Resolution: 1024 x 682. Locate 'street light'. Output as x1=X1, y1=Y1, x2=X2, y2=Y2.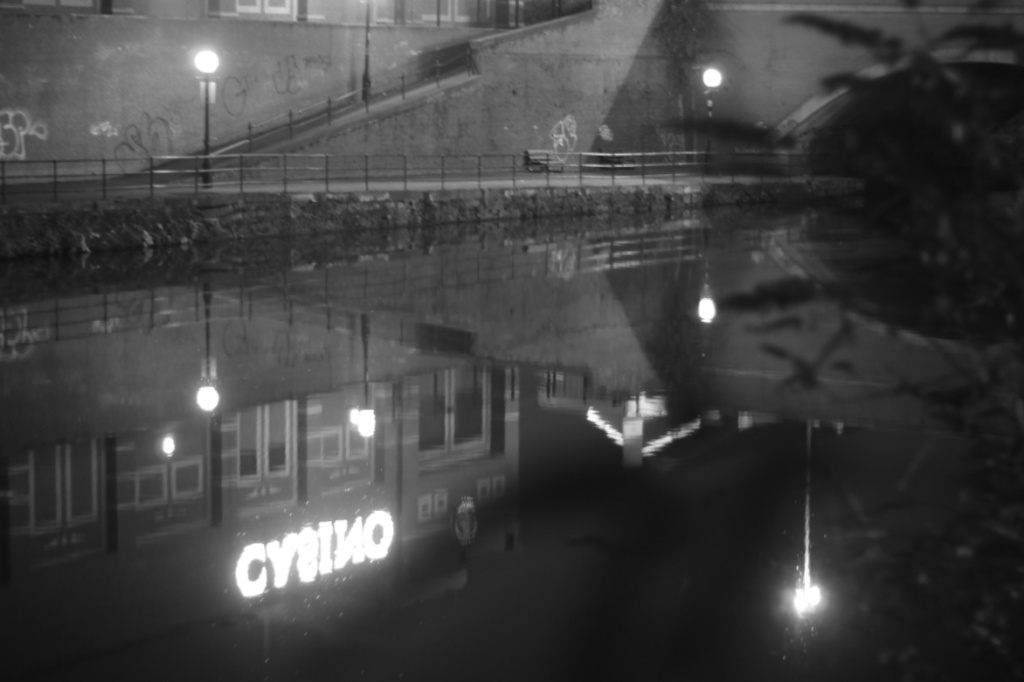
x1=187, y1=40, x2=223, y2=194.
